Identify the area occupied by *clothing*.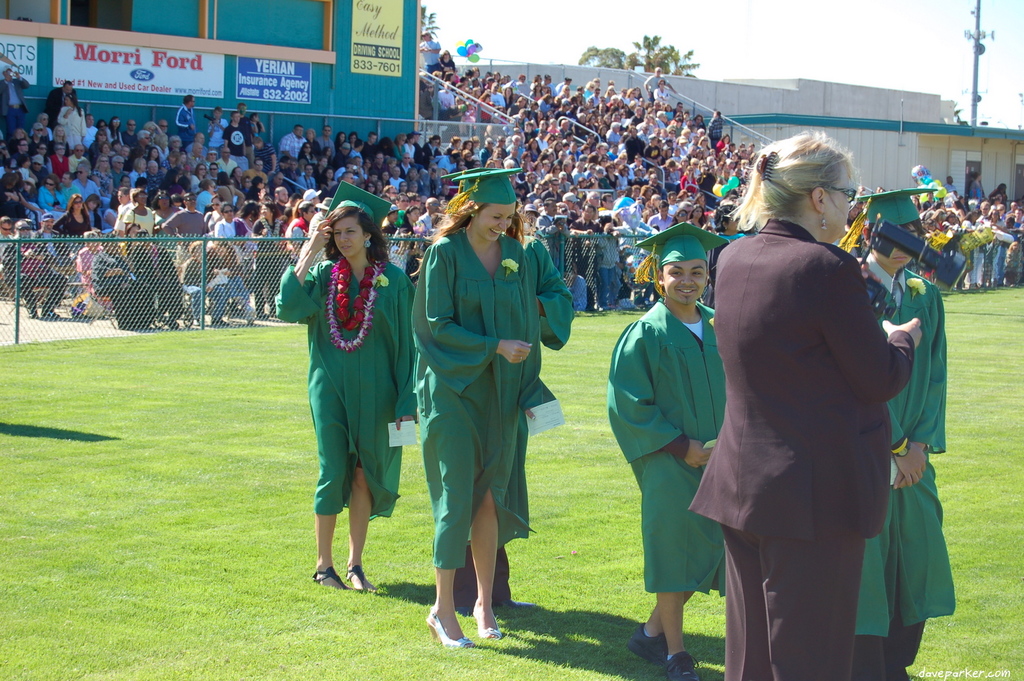
Area: bbox(0, 162, 13, 178).
